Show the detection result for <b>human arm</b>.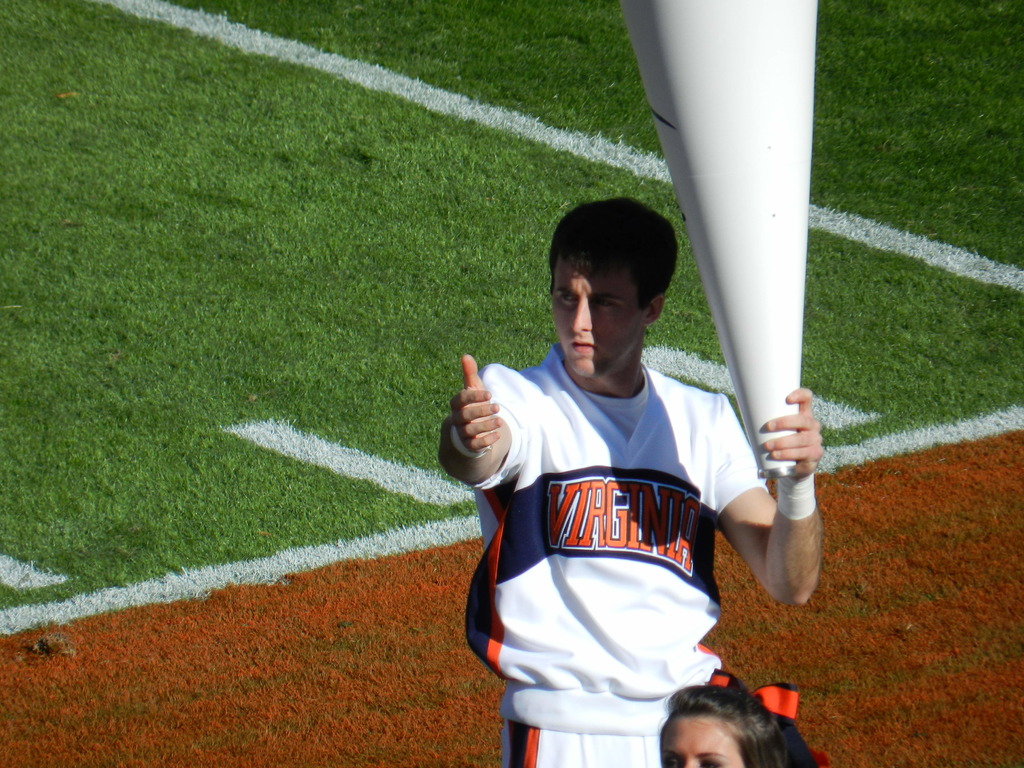
(x1=429, y1=348, x2=532, y2=495).
